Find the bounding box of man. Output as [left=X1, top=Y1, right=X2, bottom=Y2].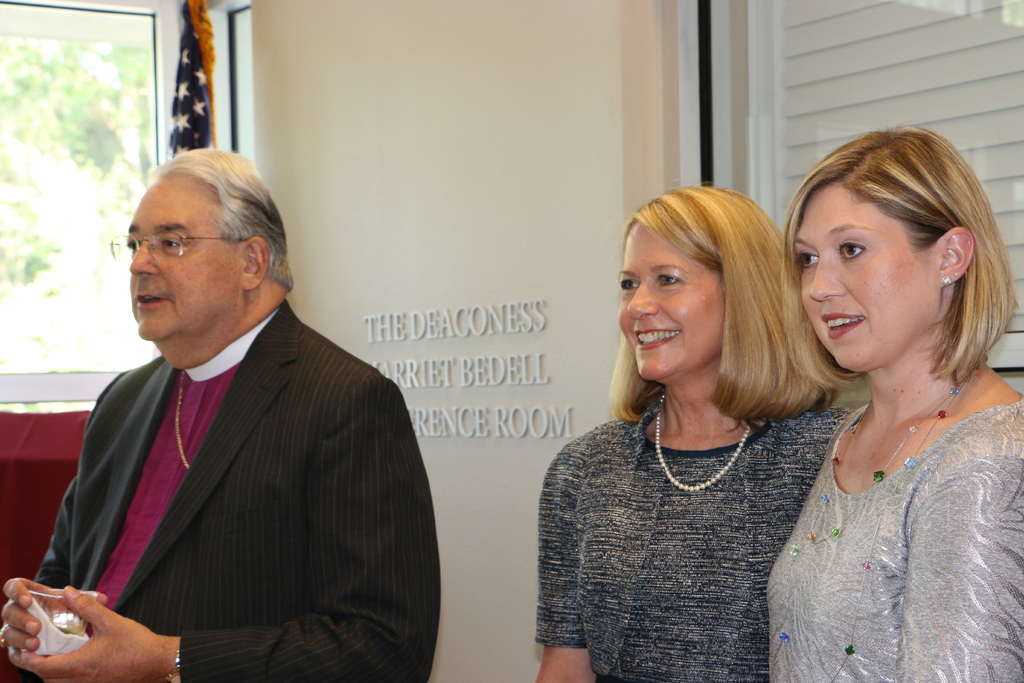
[left=23, top=136, right=434, bottom=671].
